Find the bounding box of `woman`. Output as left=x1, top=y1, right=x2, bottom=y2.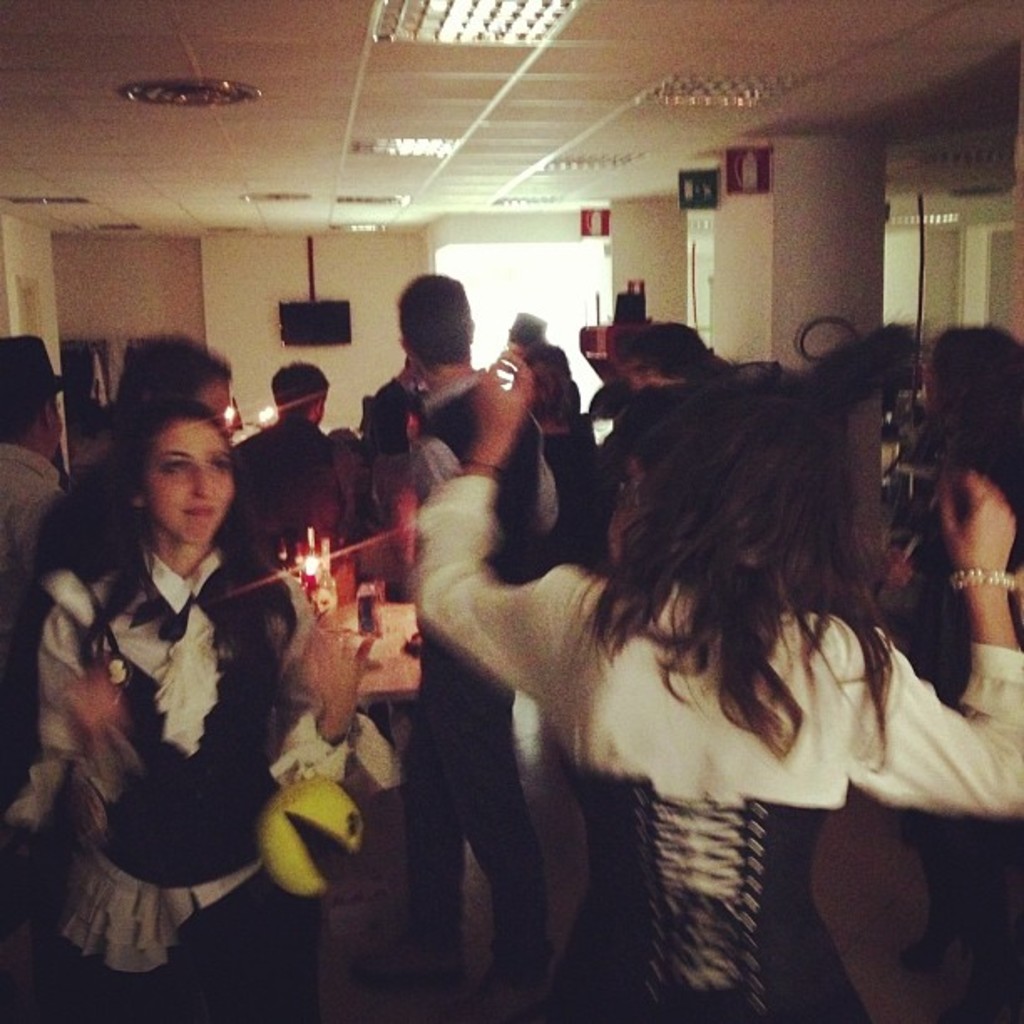
left=25, top=335, right=315, bottom=1009.
